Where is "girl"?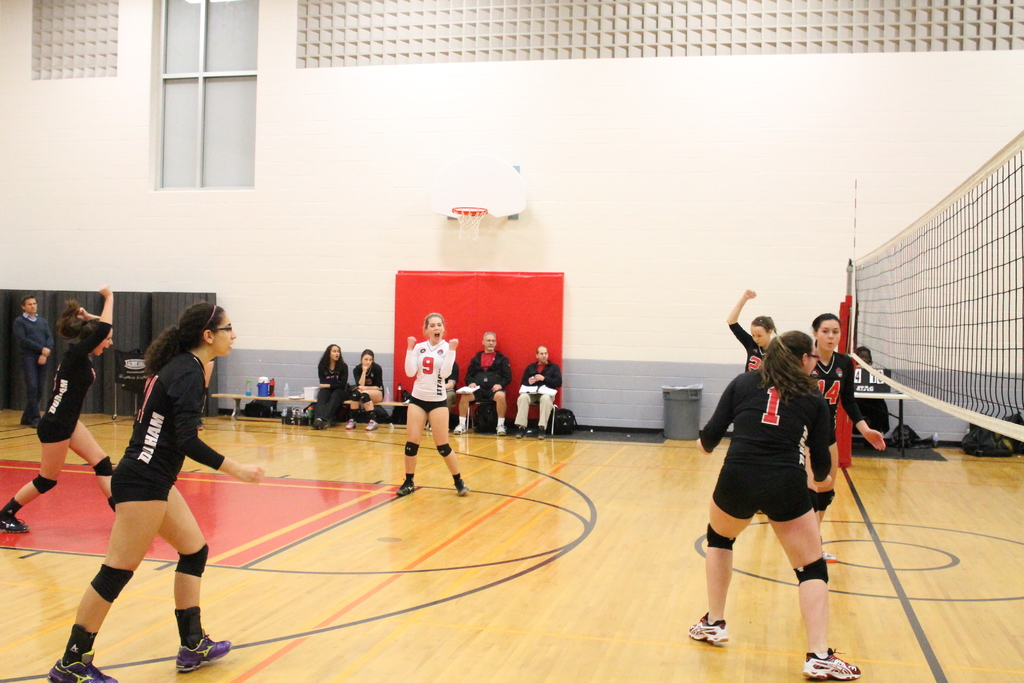
717 276 782 381.
